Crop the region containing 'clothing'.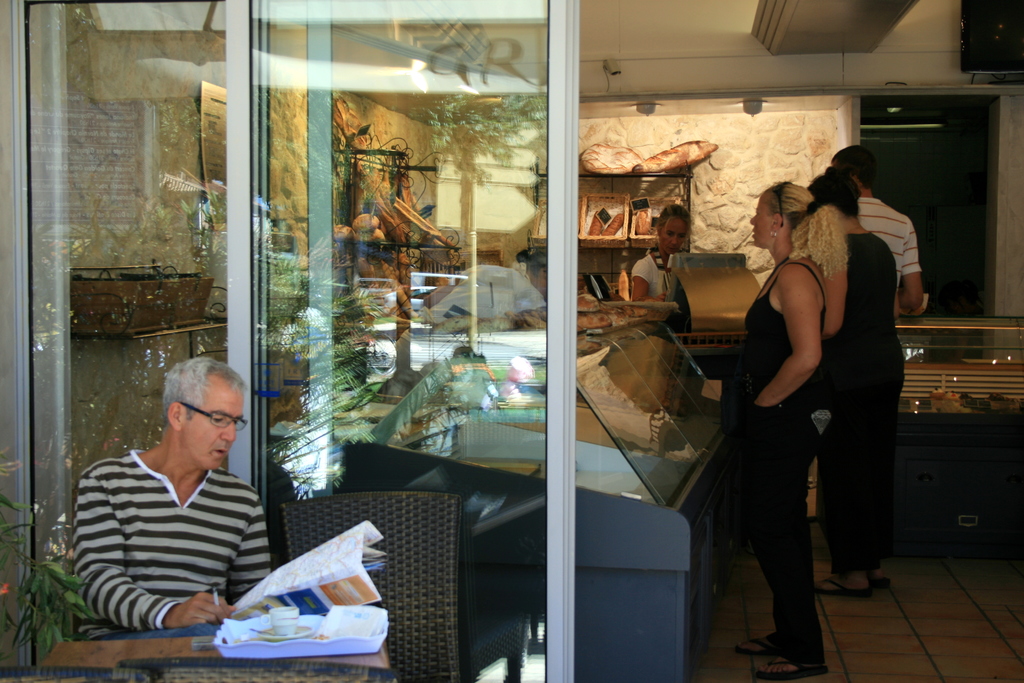
Crop region: BBox(833, 220, 914, 600).
